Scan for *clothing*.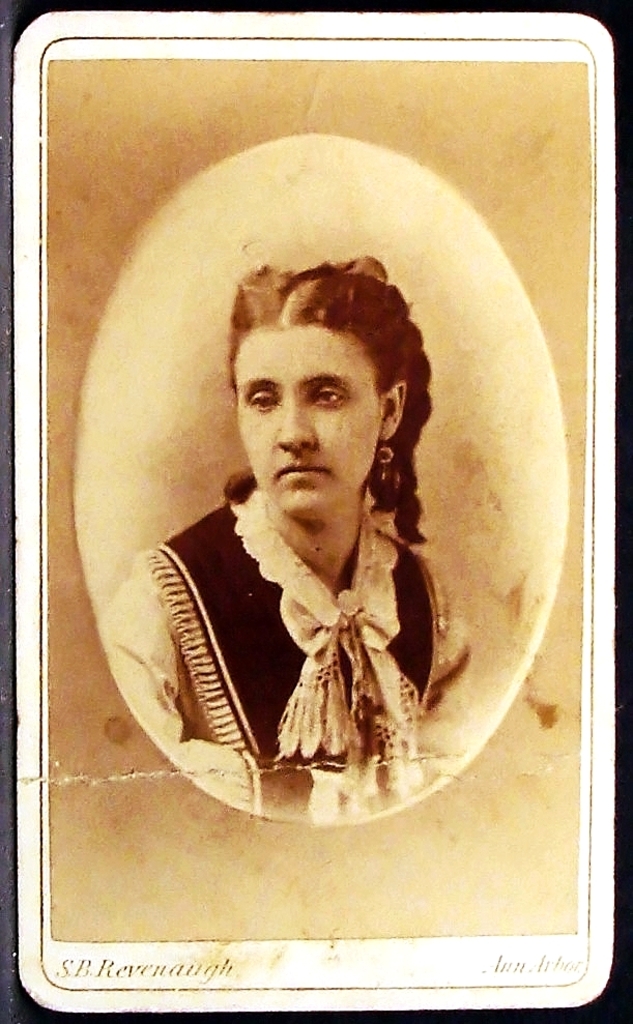
Scan result: bbox=[103, 487, 470, 824].
